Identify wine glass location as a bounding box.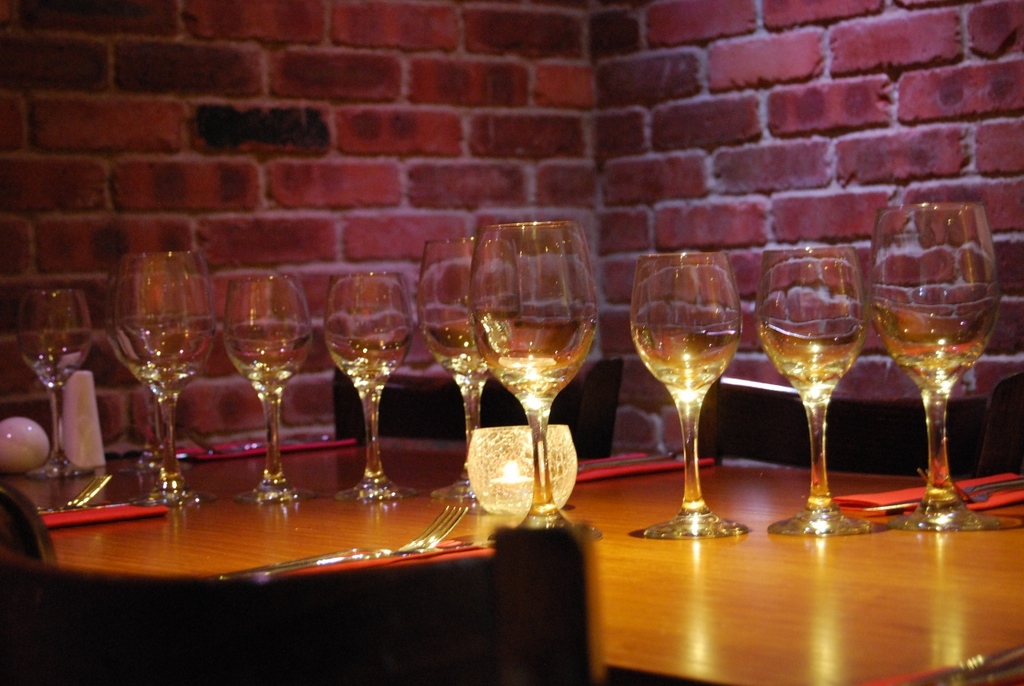
bbox=(110, 260, 199, 486).
